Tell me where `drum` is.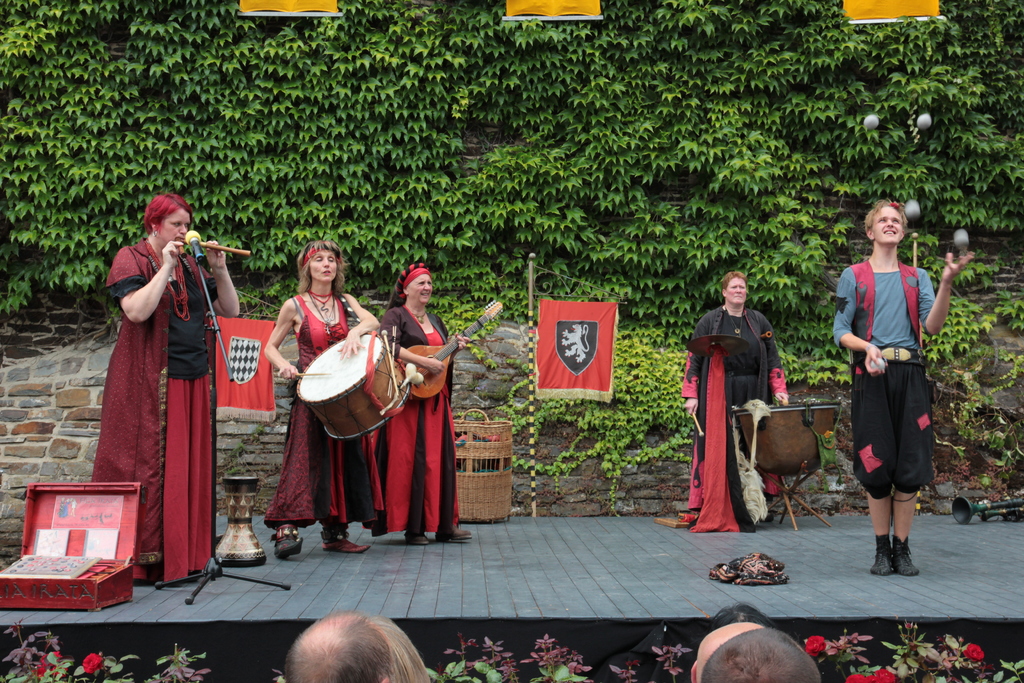
`drum` is at (left=296, top=338, right=411, bottom=440).
